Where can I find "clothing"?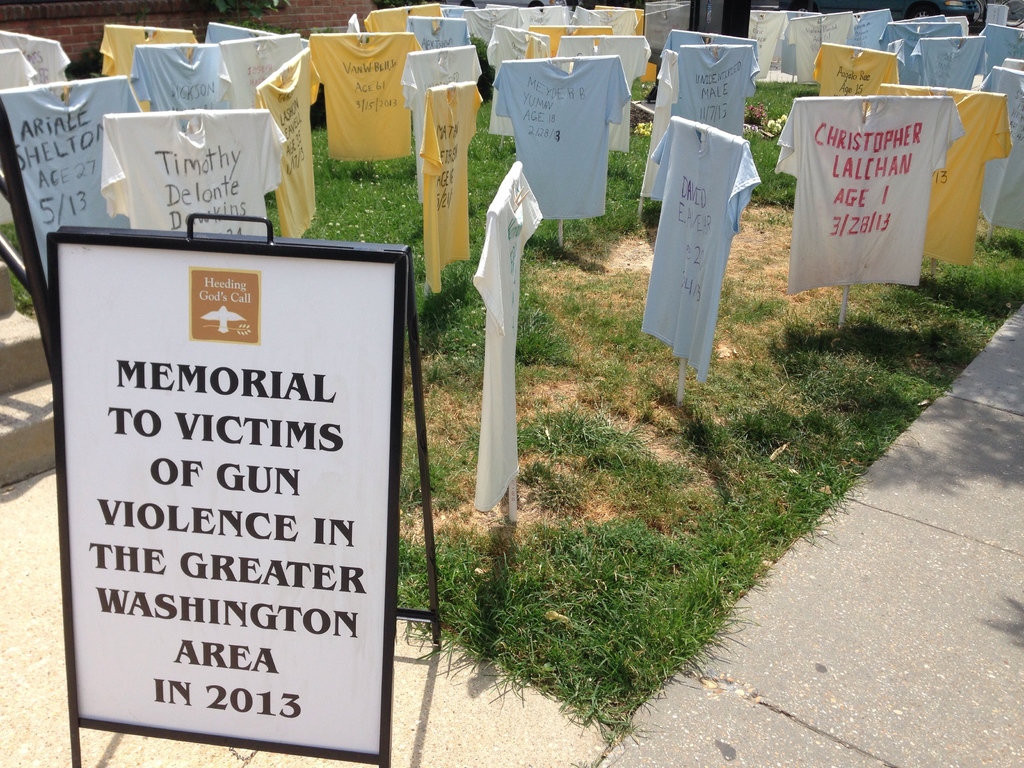
You can find it at <bbox>519, 4, 564, 21</bbox>.
